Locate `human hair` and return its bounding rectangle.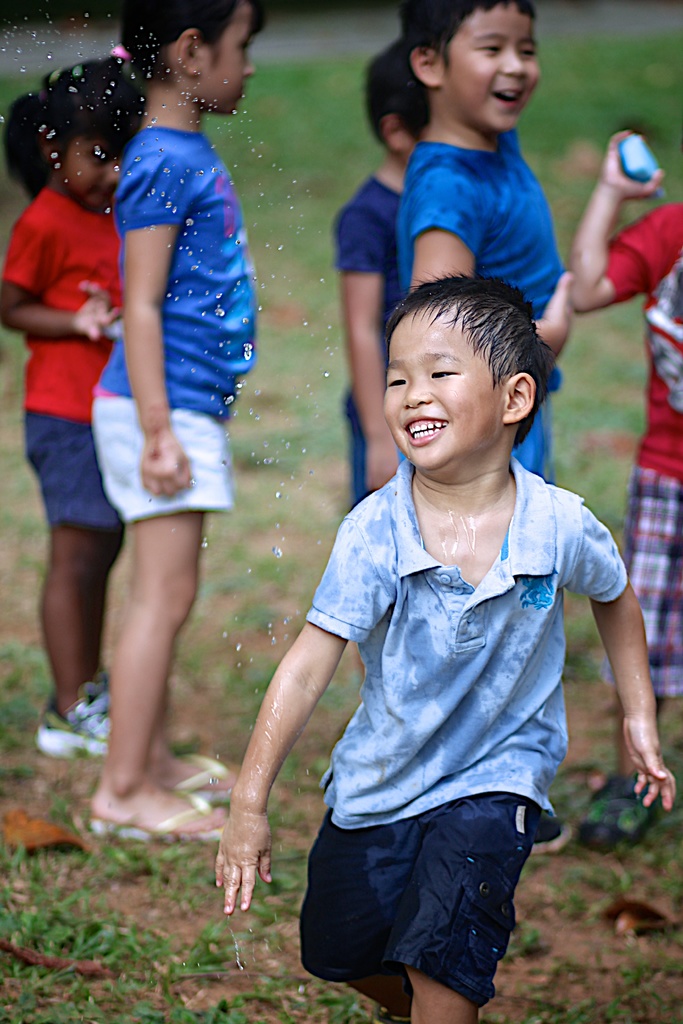
<box>361,36,432,151</box>.
